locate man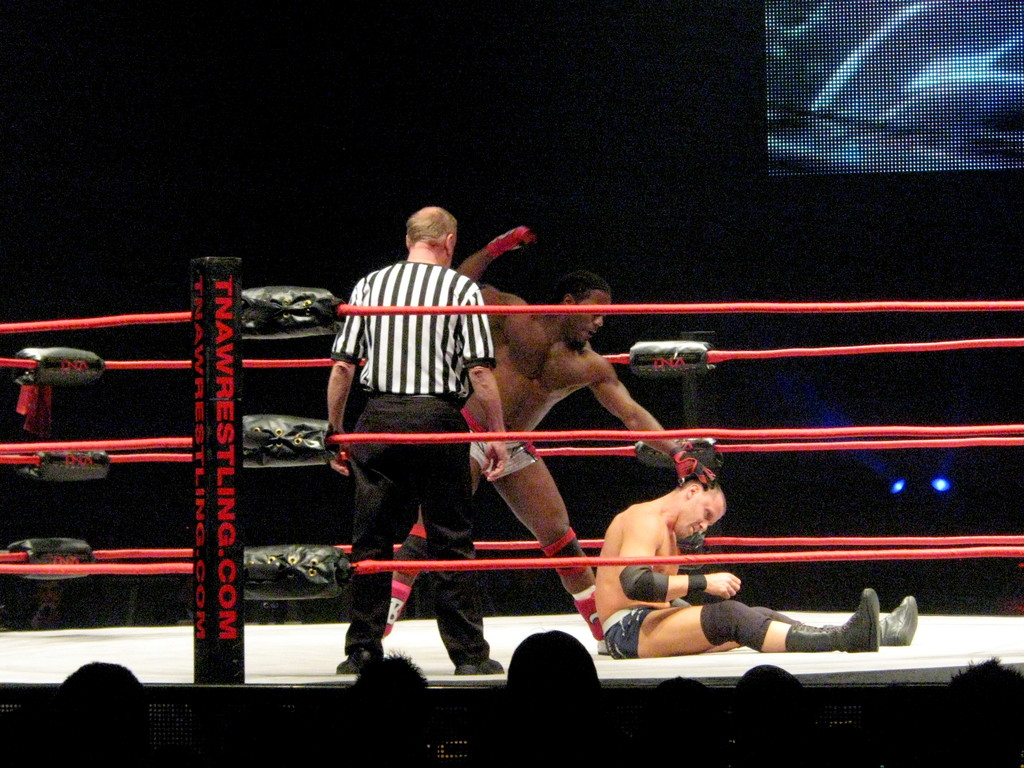
locate(592, 472, 921, 657)
